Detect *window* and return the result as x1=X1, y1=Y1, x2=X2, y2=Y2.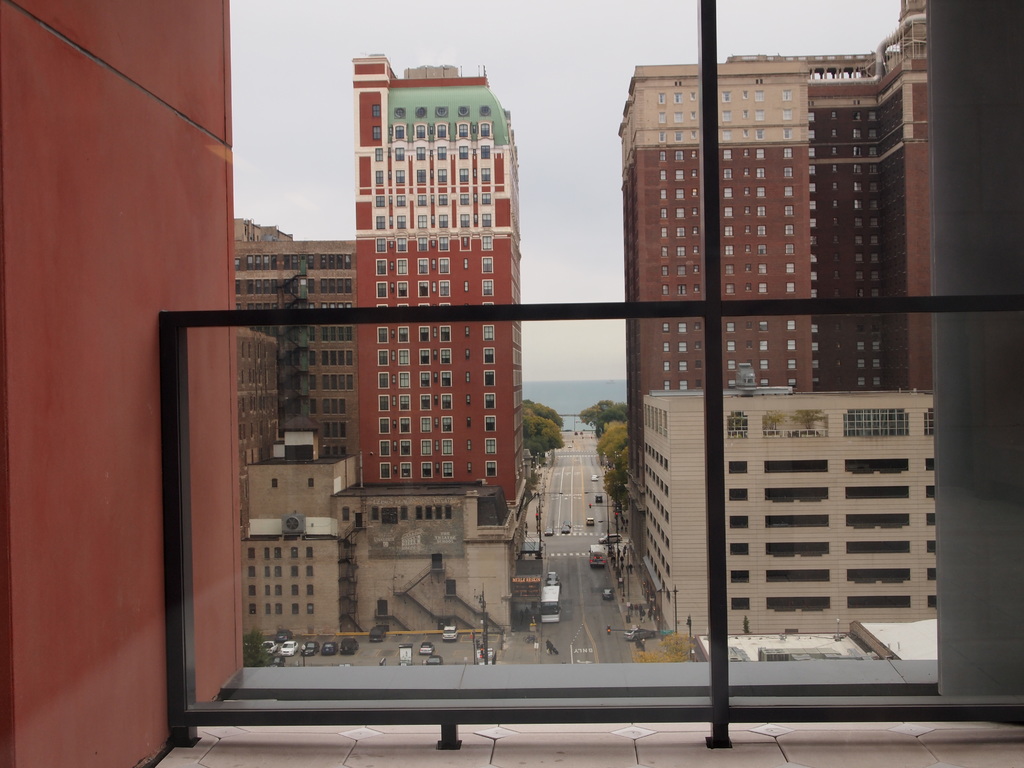
x1=746, y1=166, x2=749, y2=173.
